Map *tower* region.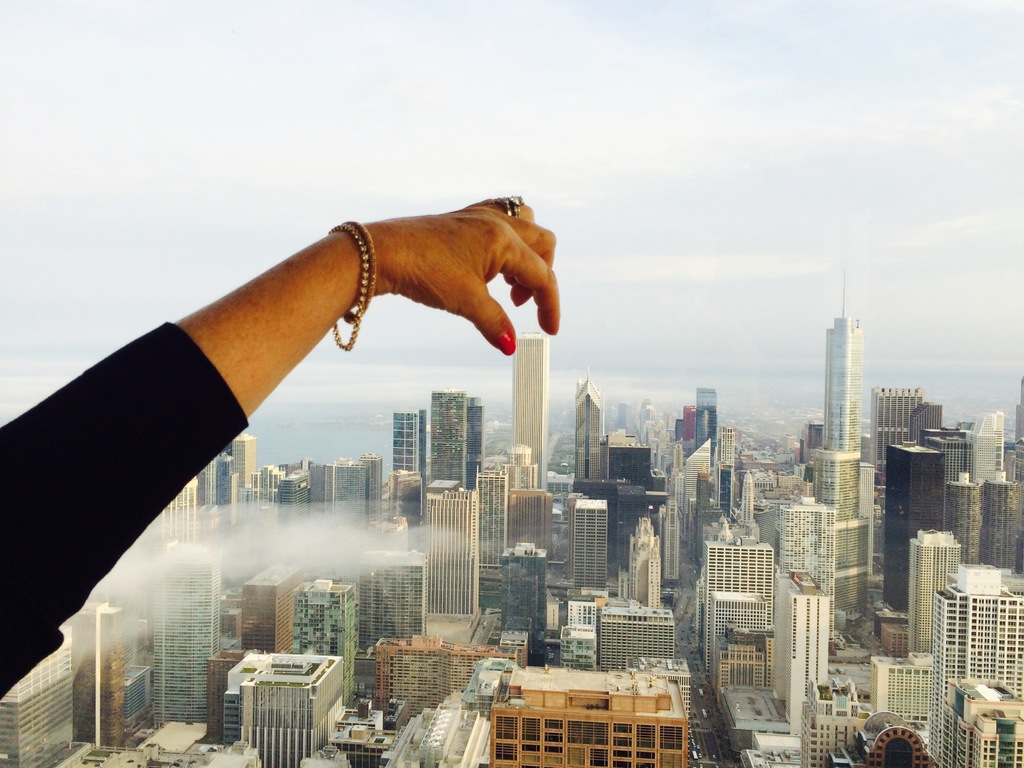
Mapped to (x1=227, y1=431, x2=257, y2=493).
